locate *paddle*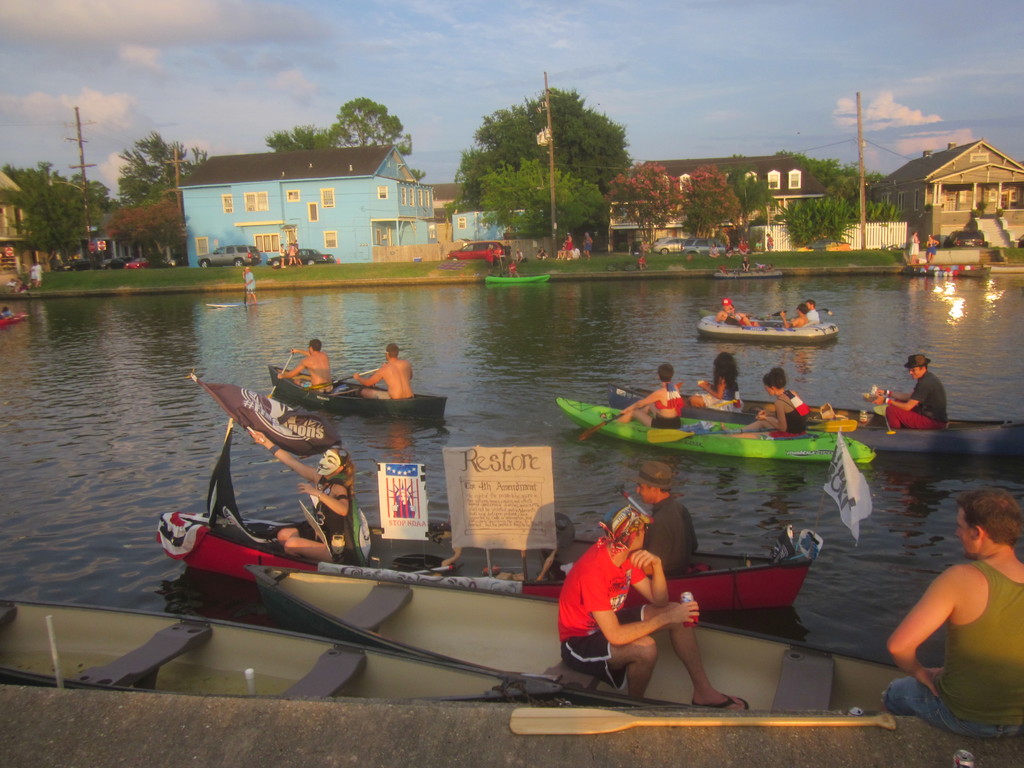
bbox(646, 420, 857, 447)
